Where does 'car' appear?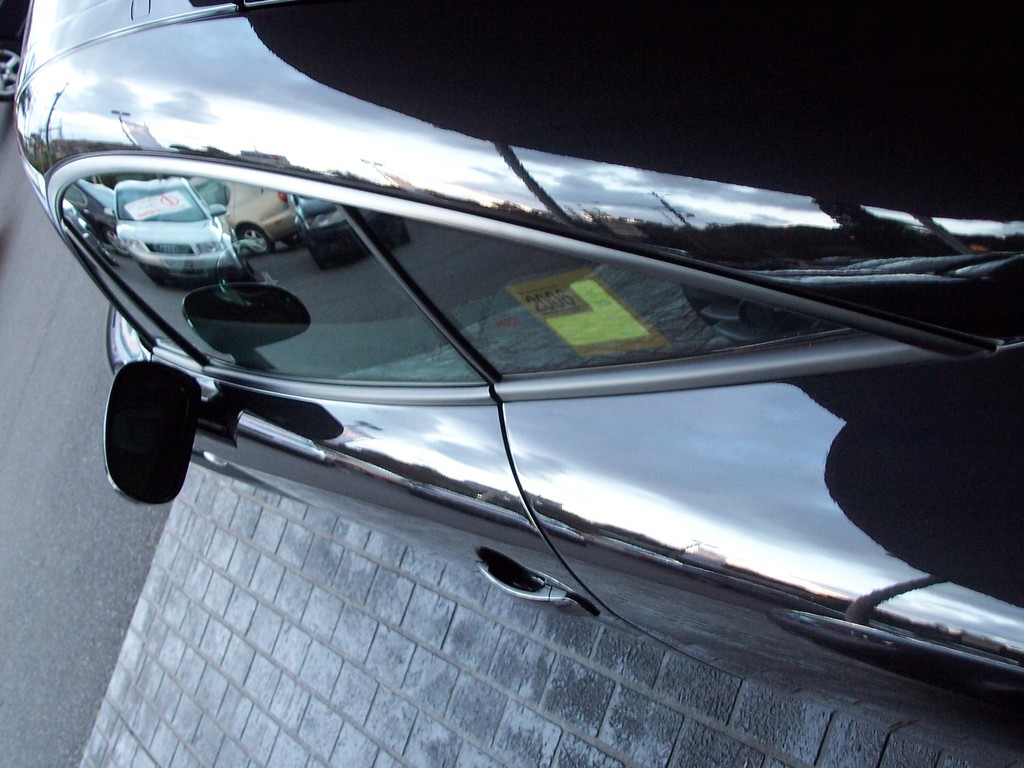
Appears at BBox(0, 0, 35, 101).
